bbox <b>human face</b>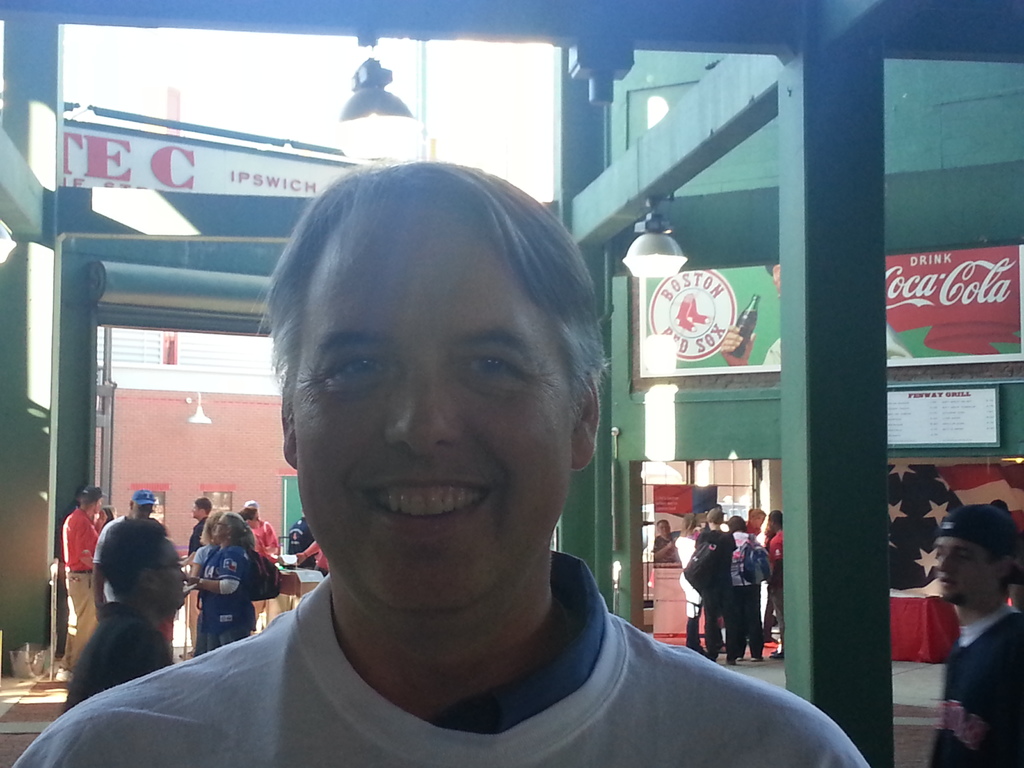
bbox=[134, 505, 150, 517]
